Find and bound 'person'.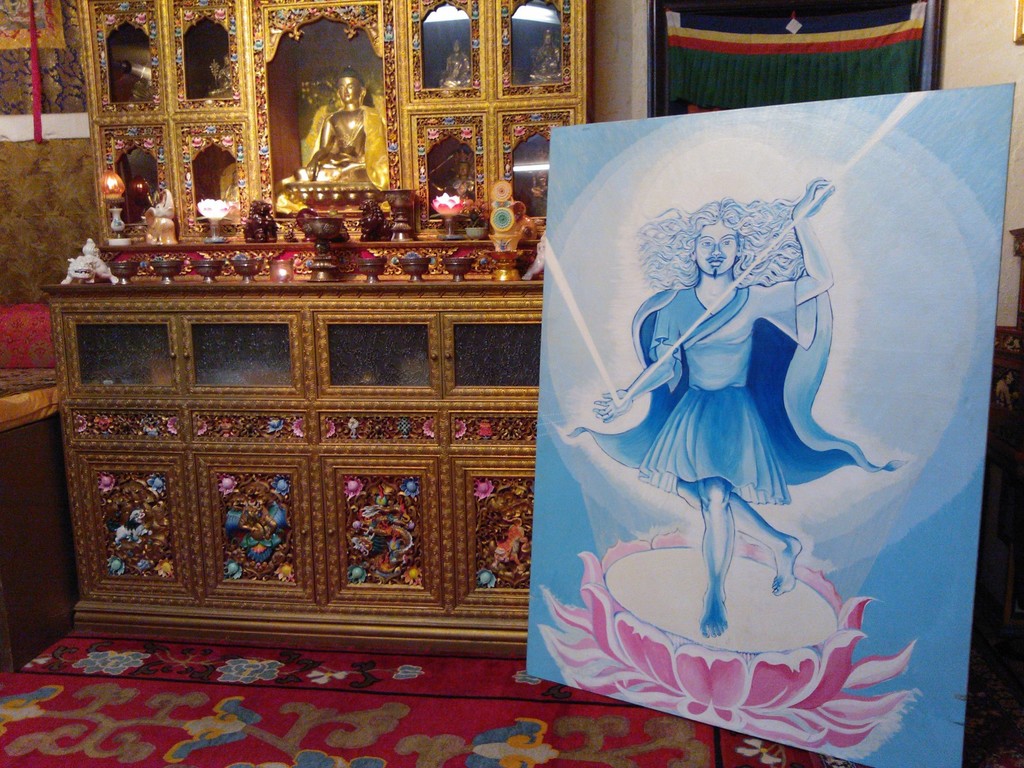
Bound: rect(204, 53, 233, 100).
